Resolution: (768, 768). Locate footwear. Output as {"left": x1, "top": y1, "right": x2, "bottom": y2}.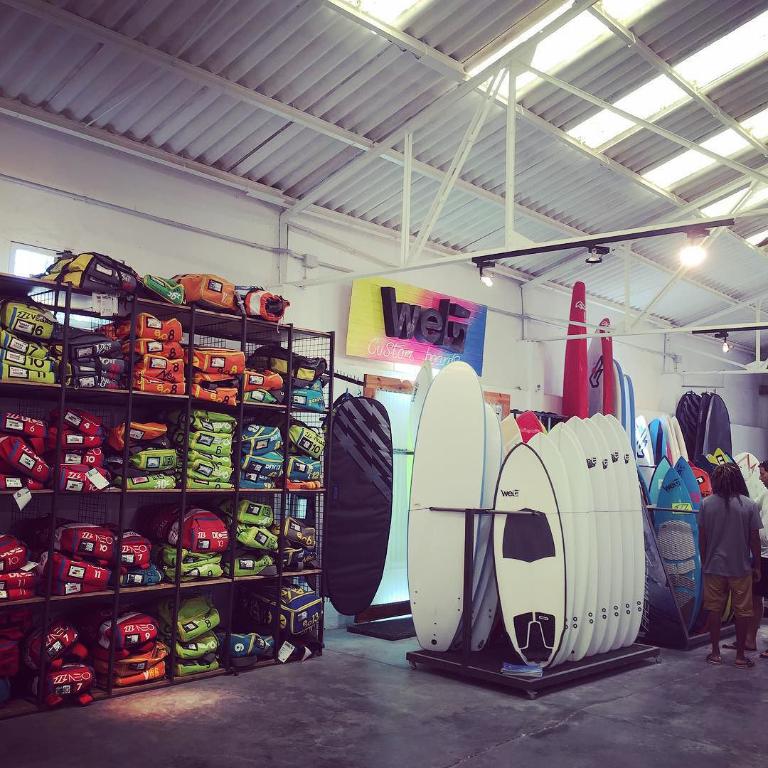
{"left": 706, "top": 652, "right": 721, "bottom": 664}.
